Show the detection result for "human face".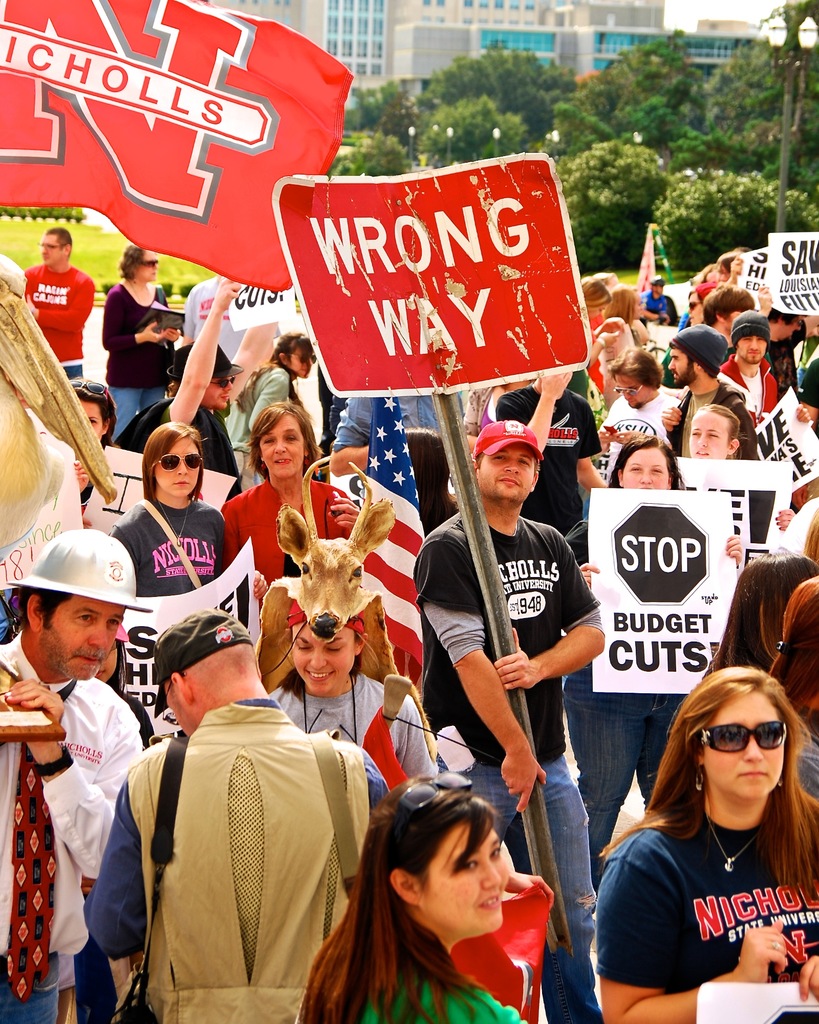
[x1=421, y1=817, x2=512, y2=932].
